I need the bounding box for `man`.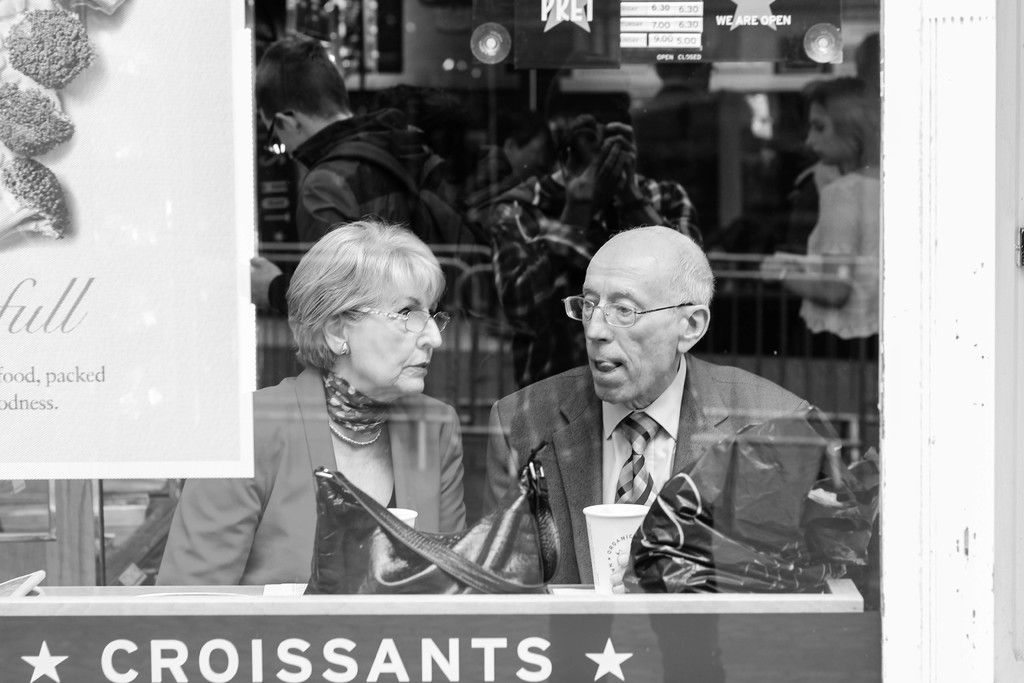
Here it is: region(477, 227, 838, 607).
